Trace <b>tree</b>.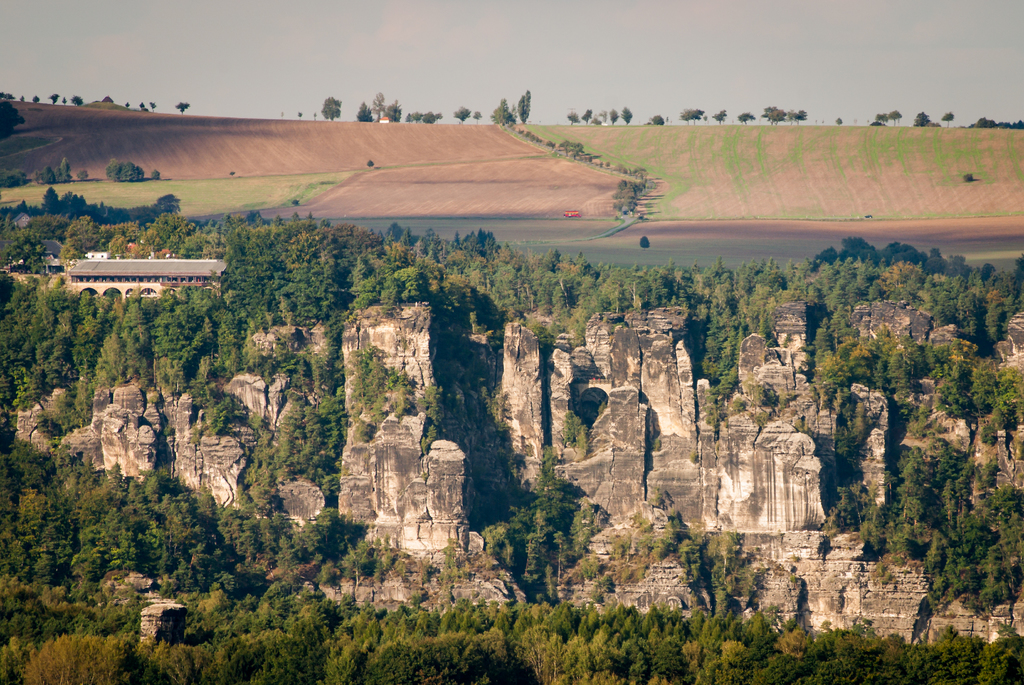
Traced to left=650, top=117, right=664, bottom=123.
